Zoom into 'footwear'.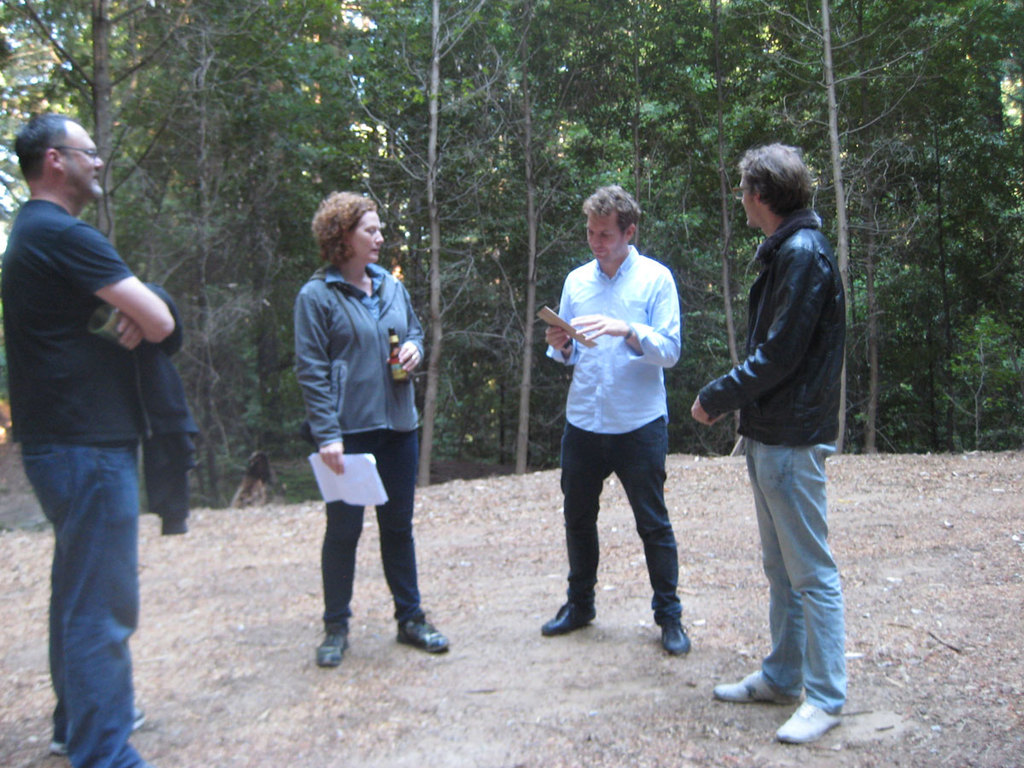
Zoom target: (661, 625, 697, 656).
